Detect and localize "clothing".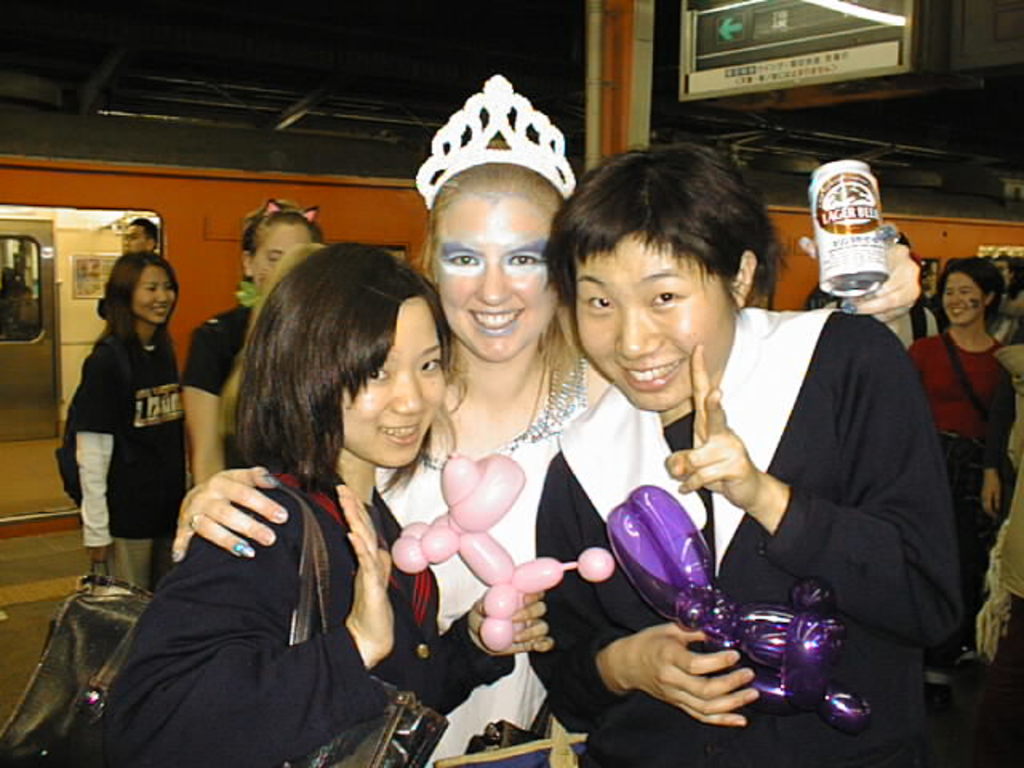
Localized at left=378, top=422, right=573, bottom=766.
